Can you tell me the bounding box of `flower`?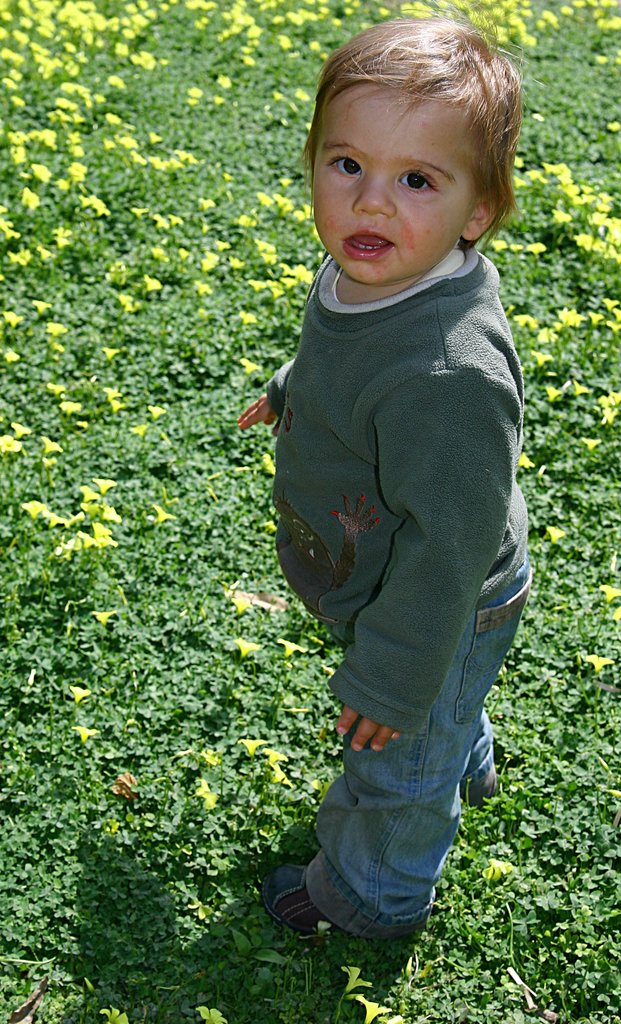
x1=280, y1=639, x2=310, y2=662.
